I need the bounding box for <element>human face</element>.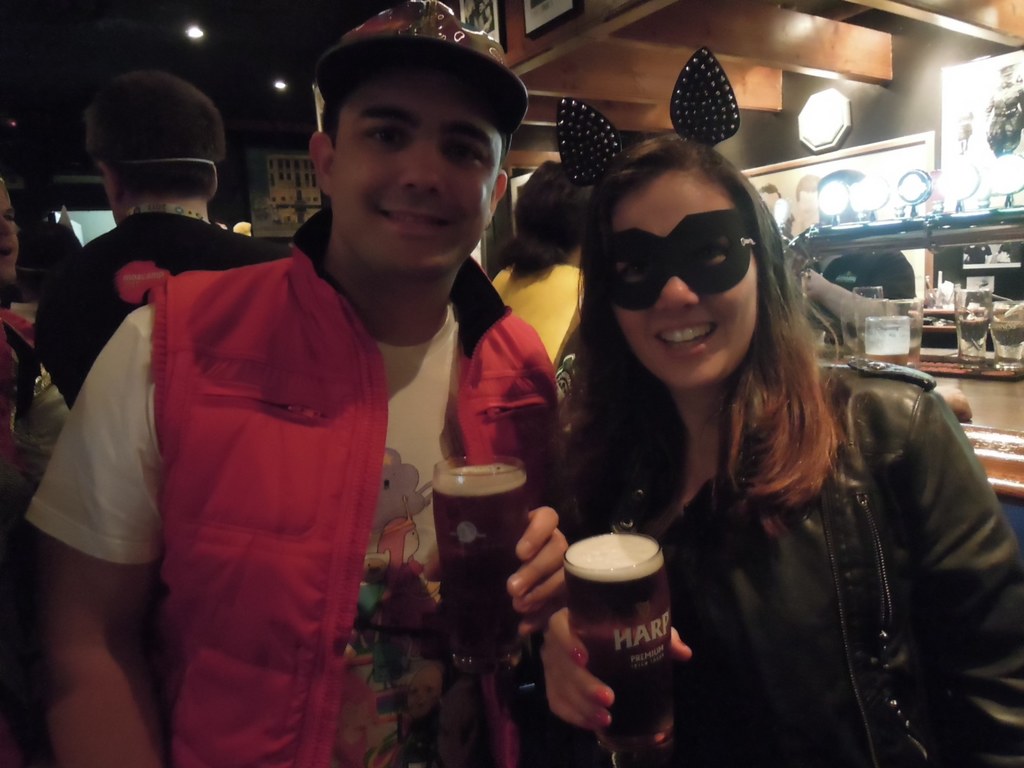
Here it is: (0,184,17,274).
